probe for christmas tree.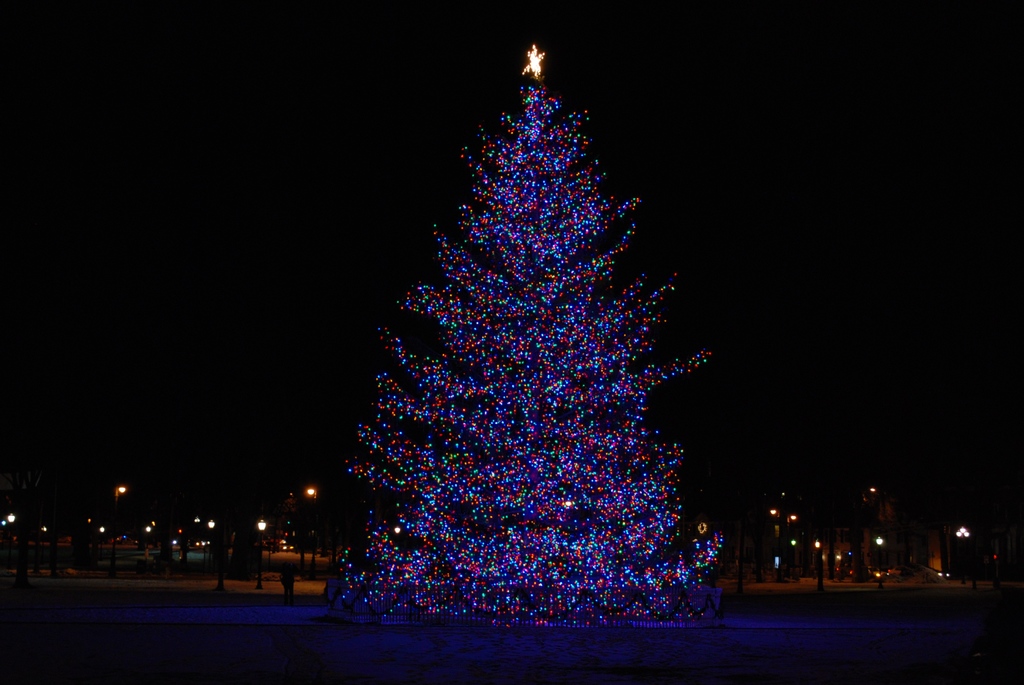
Probe result: left=336, top=46, right=733, bottom=635.
